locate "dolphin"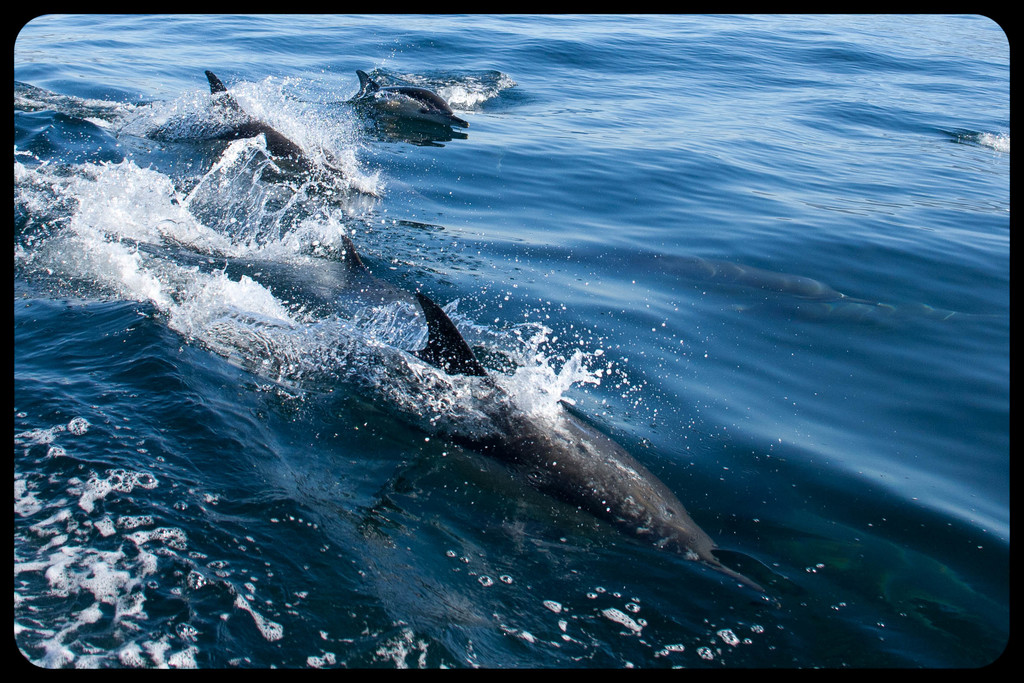
BBox(205, 69, 321, 186)
